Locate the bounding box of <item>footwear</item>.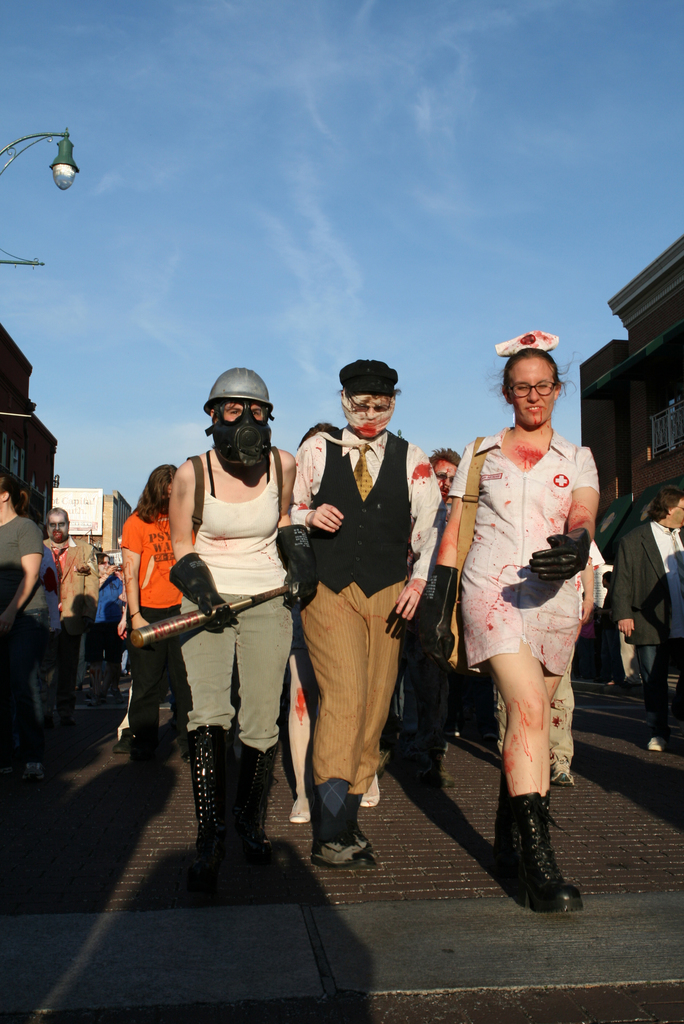
Bounding box: bbox=(307, 827, 377, 869).
